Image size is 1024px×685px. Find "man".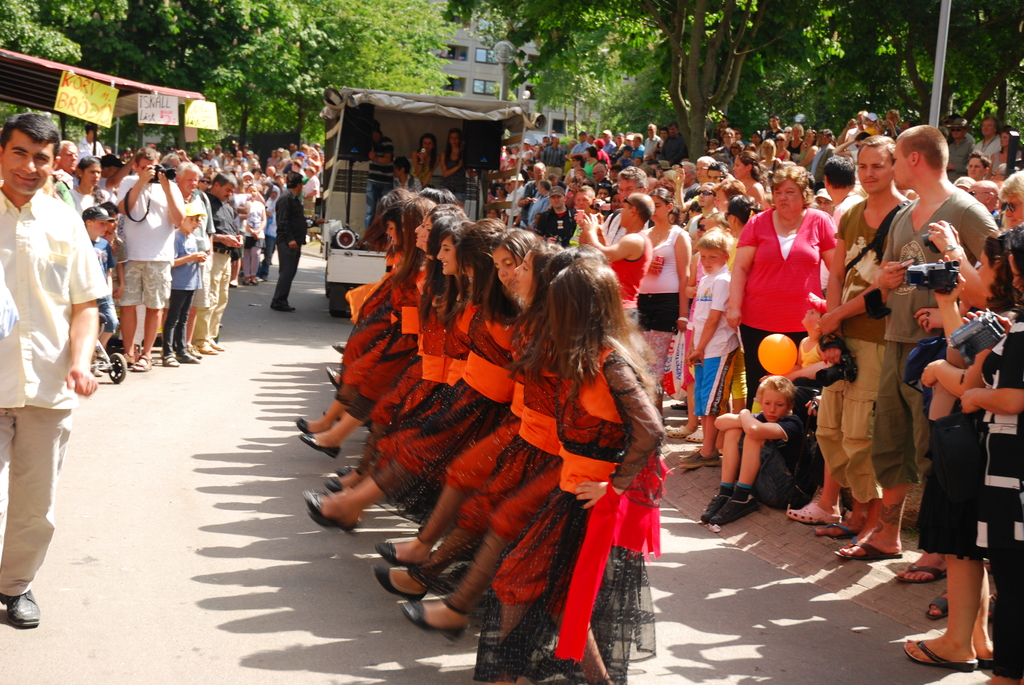
[x1=681, y1=159, x2=727, y2=200].
